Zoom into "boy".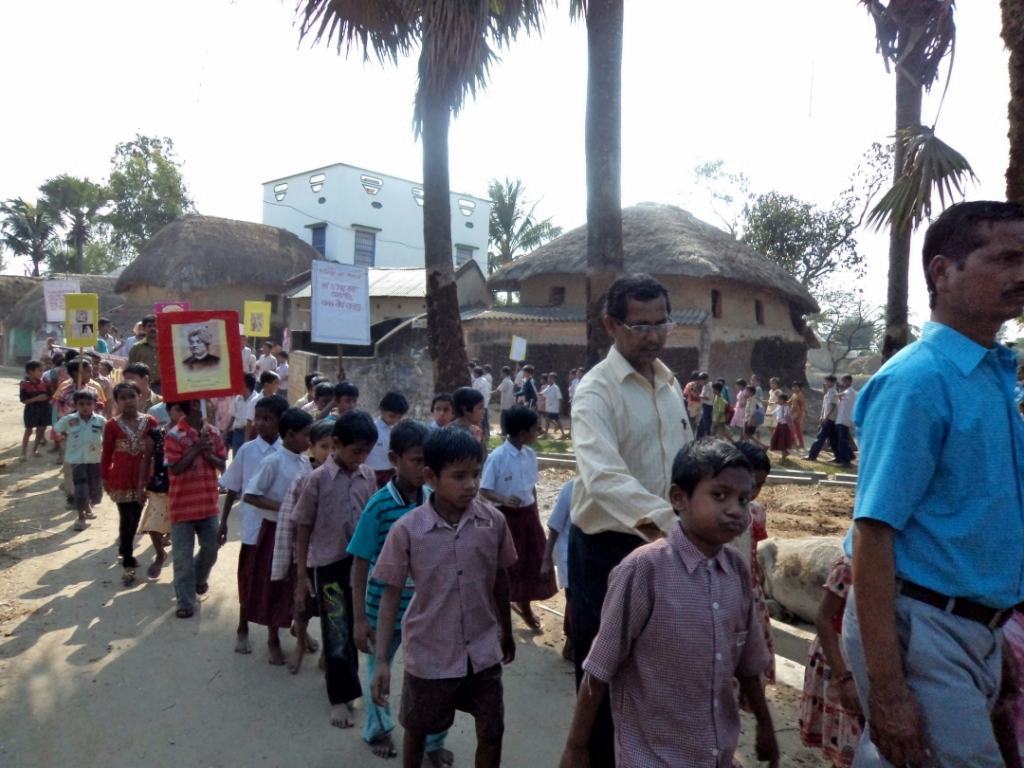
Zoom target: (x1=433, y1=394, x2=454, y2=433).
